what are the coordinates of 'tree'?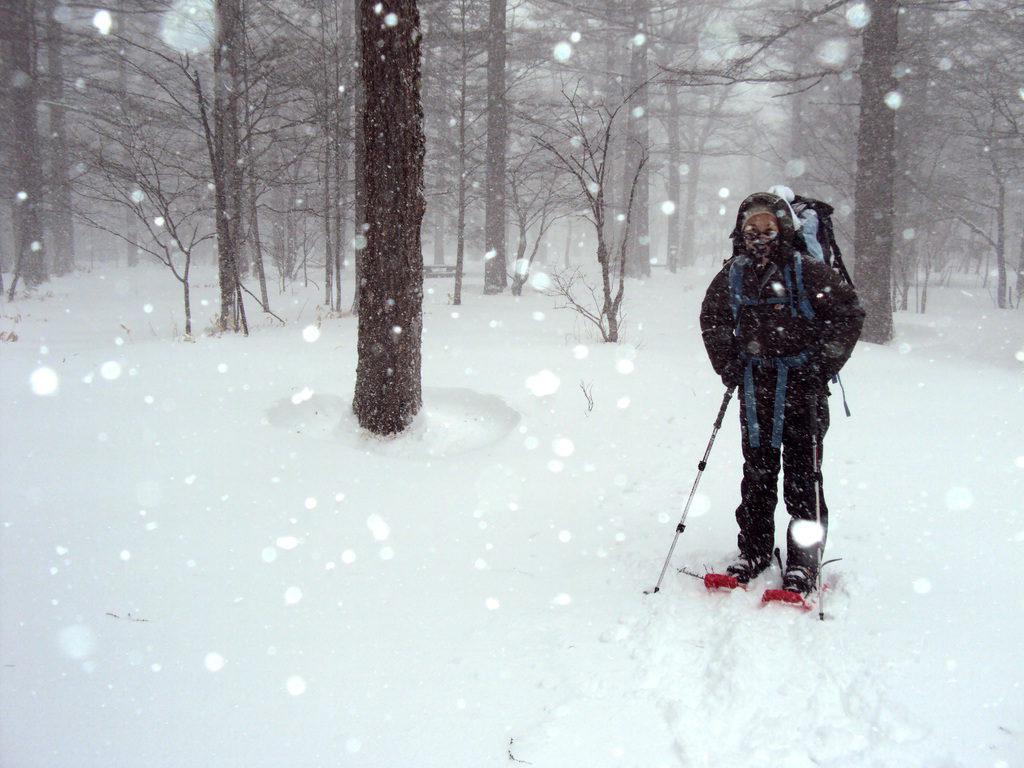
[422, 0, 512, 308].
